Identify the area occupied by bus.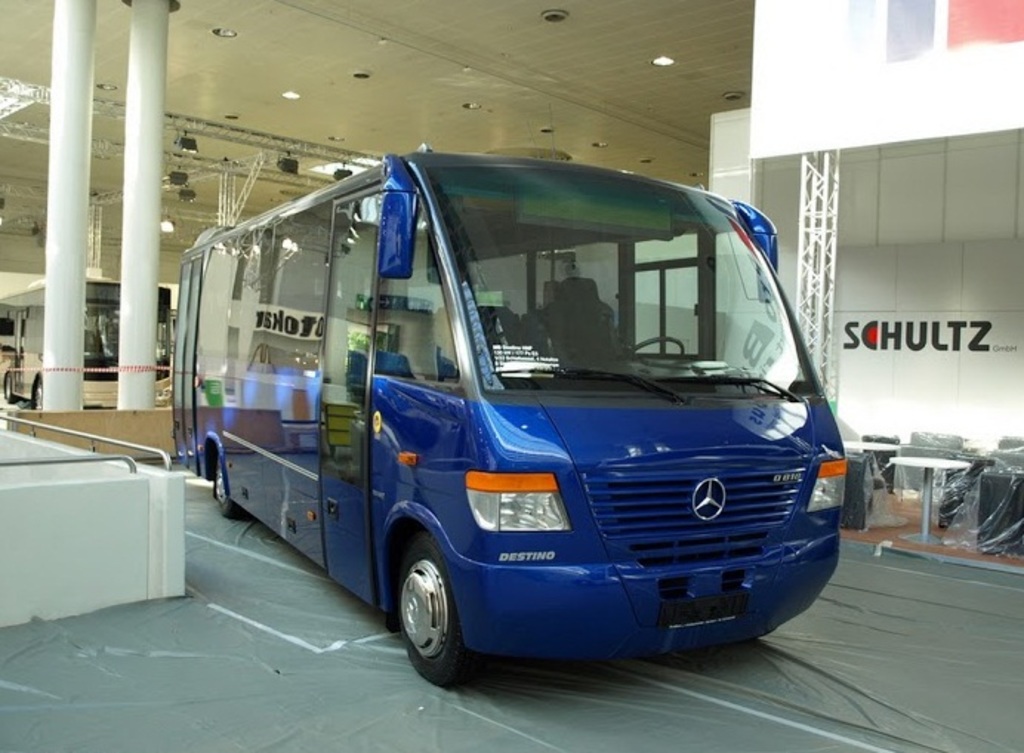
Area: (left=167, top=151, right=848, bottom=679).
